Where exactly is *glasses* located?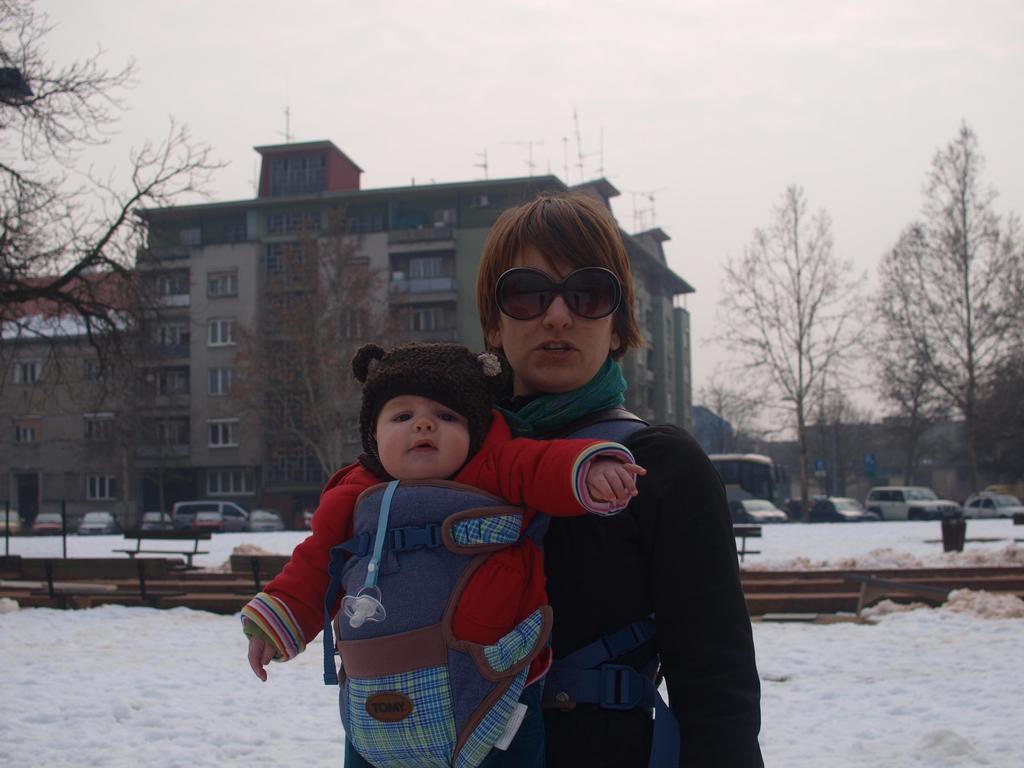
Its bounding box is x1=495 y1=264 x2=621 y2=320.
